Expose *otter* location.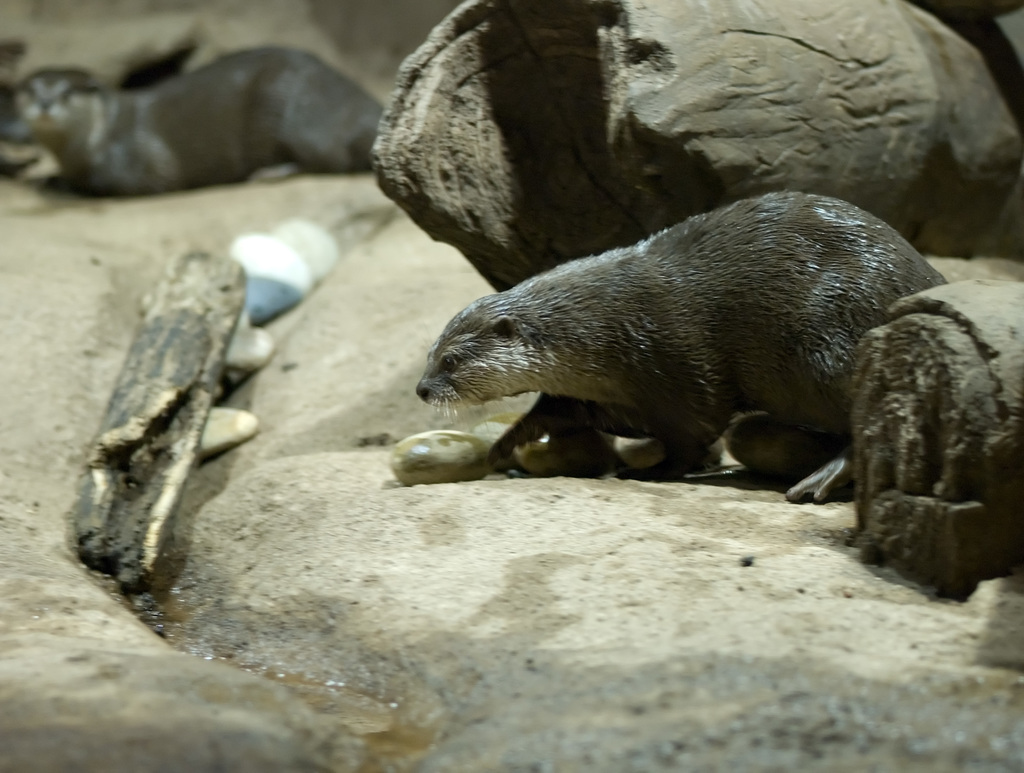
Exposed at pyautogui.locateOnScreen(396, 188, 1017, 506).
